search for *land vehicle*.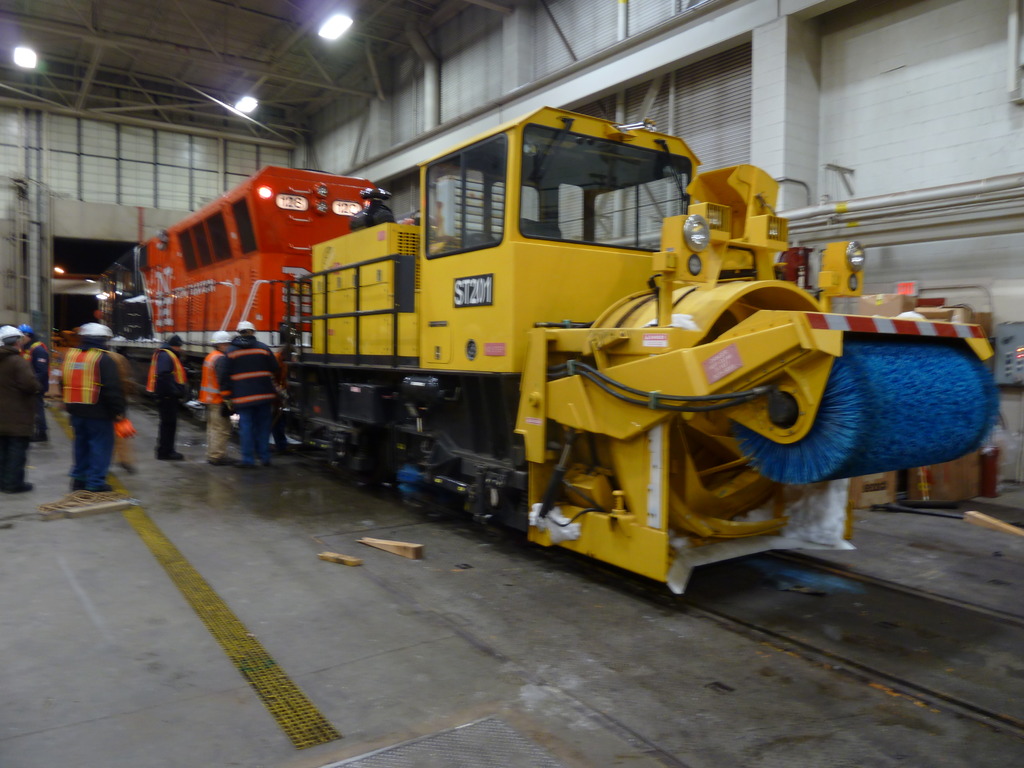
Found at [left=188, top=133, right=970, bottom=597].
